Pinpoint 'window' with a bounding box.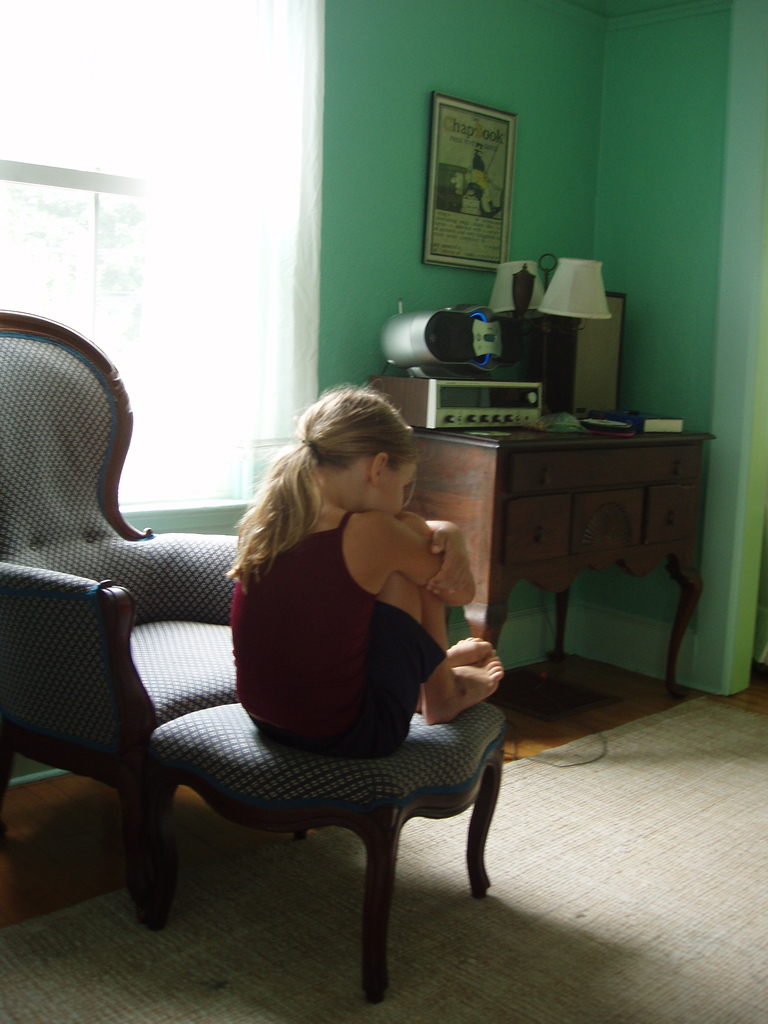
(left=0, top=0, right=314, bottom=520).
